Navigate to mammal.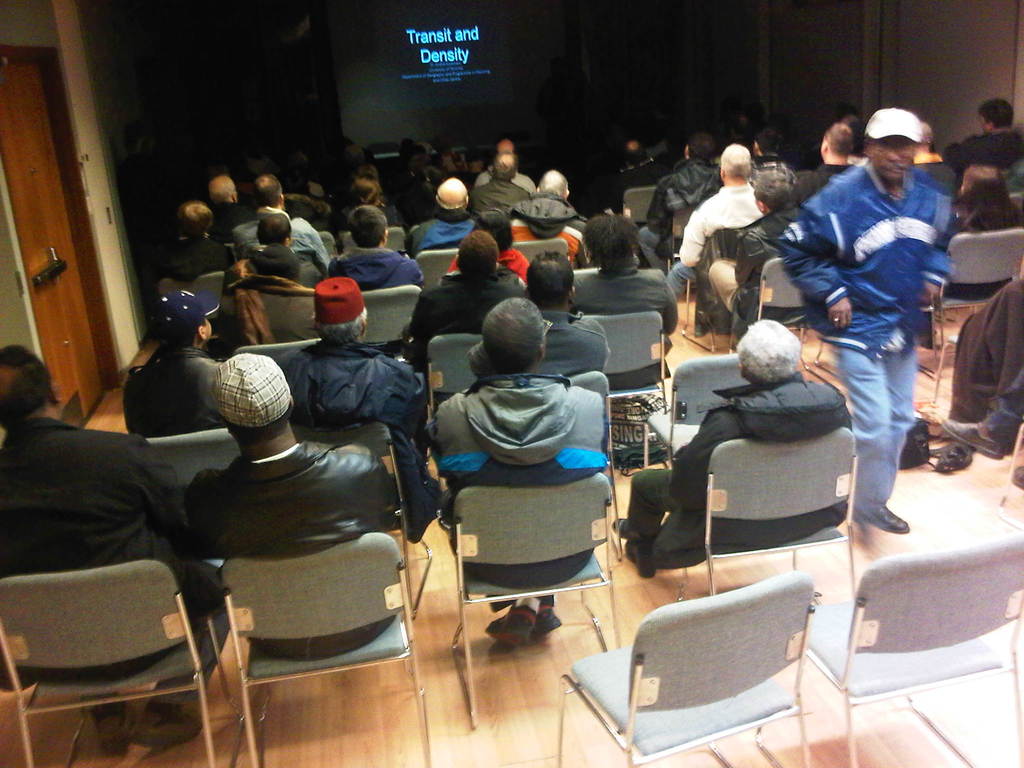
Navigation target: Rect(189, 351, 398, 658).
